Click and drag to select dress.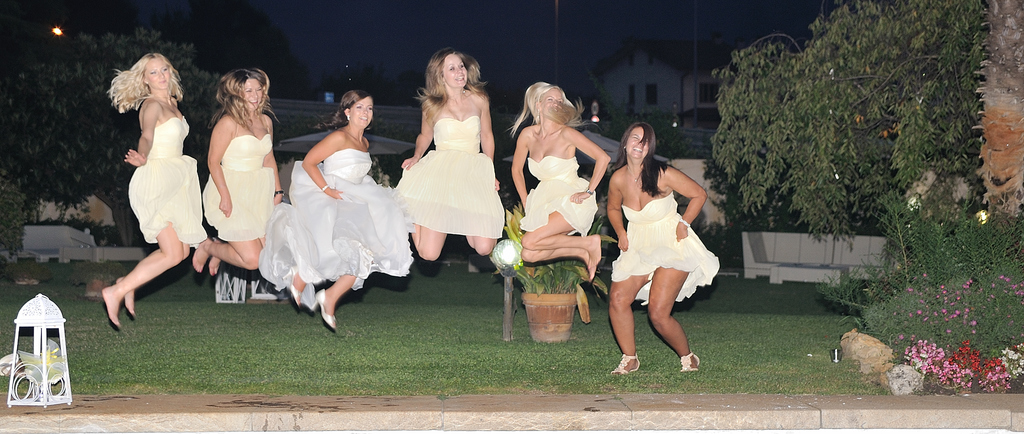
Selection: detection(400, 111, 509, 240).
